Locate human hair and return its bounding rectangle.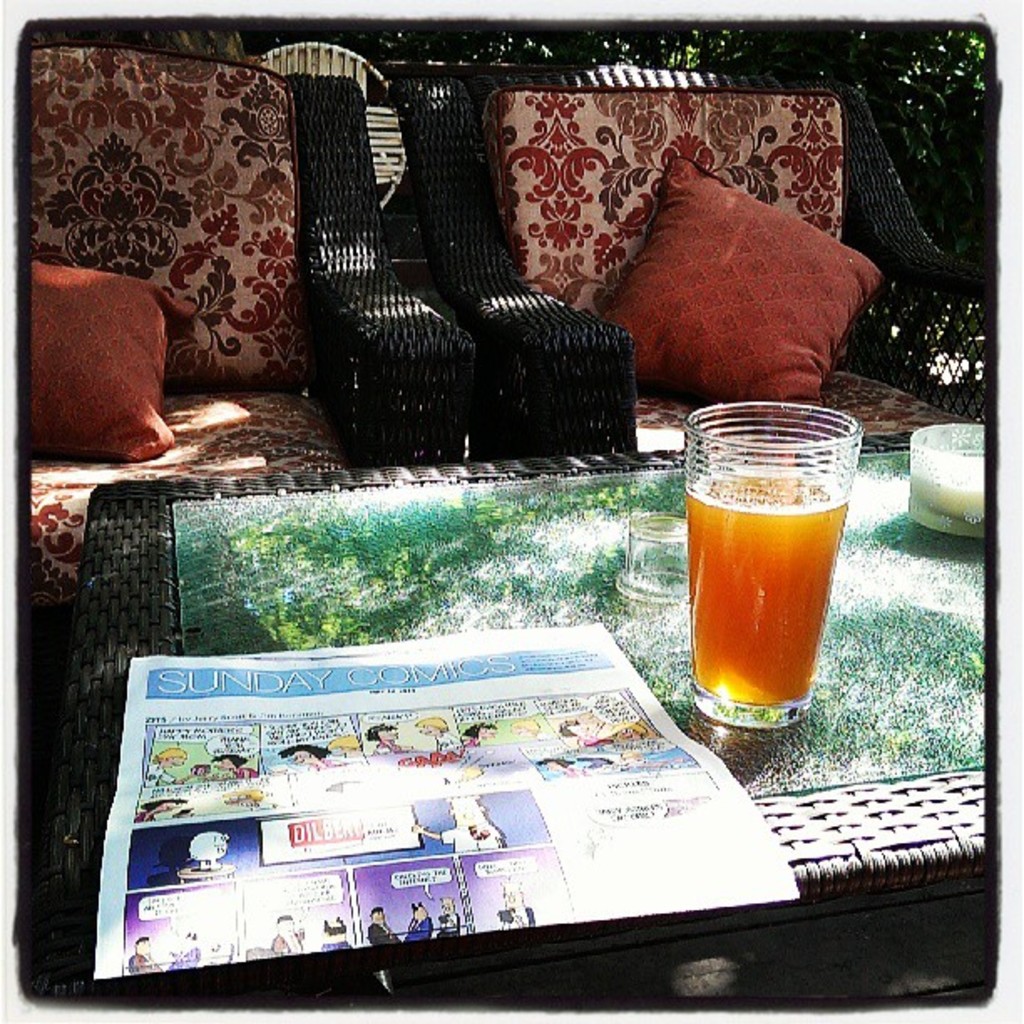
412 897 422 910.
